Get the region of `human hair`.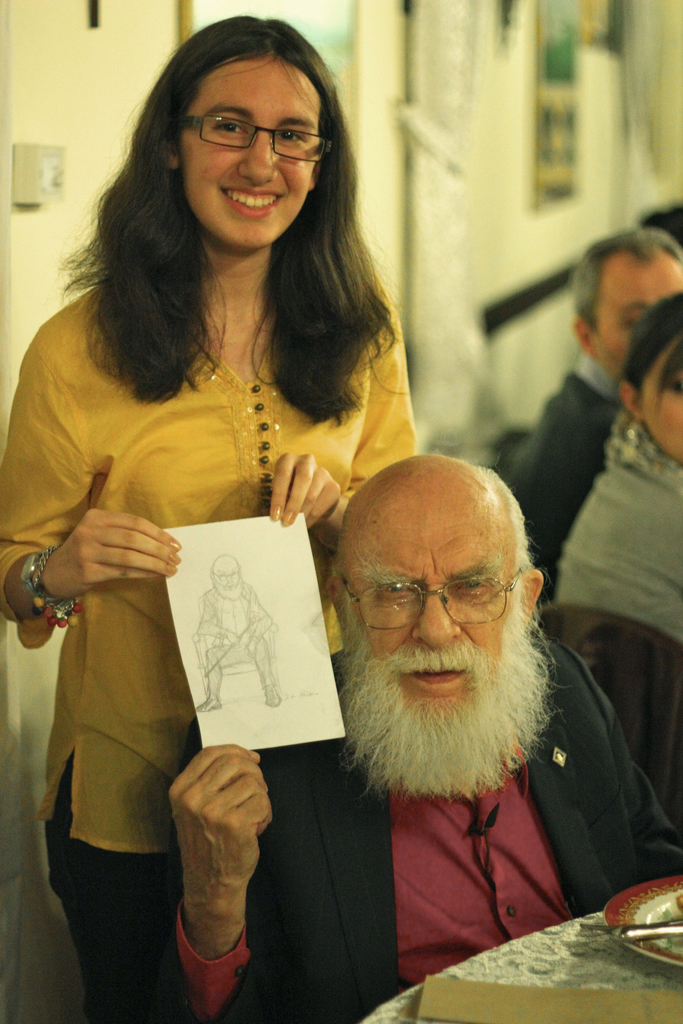
{"left": 623, "top": 297, "right": 682, "bottom": 407}.
